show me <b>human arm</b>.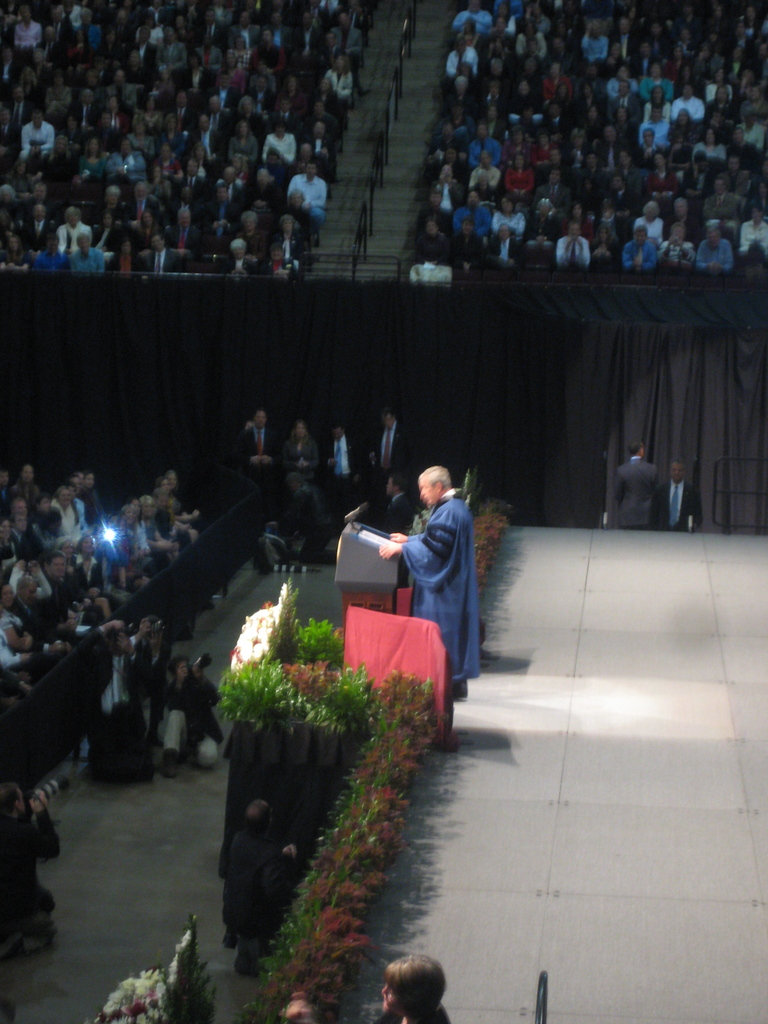
<b>human arm</b> is here: <bbox>675, 241, 696, 262</bbox>.
